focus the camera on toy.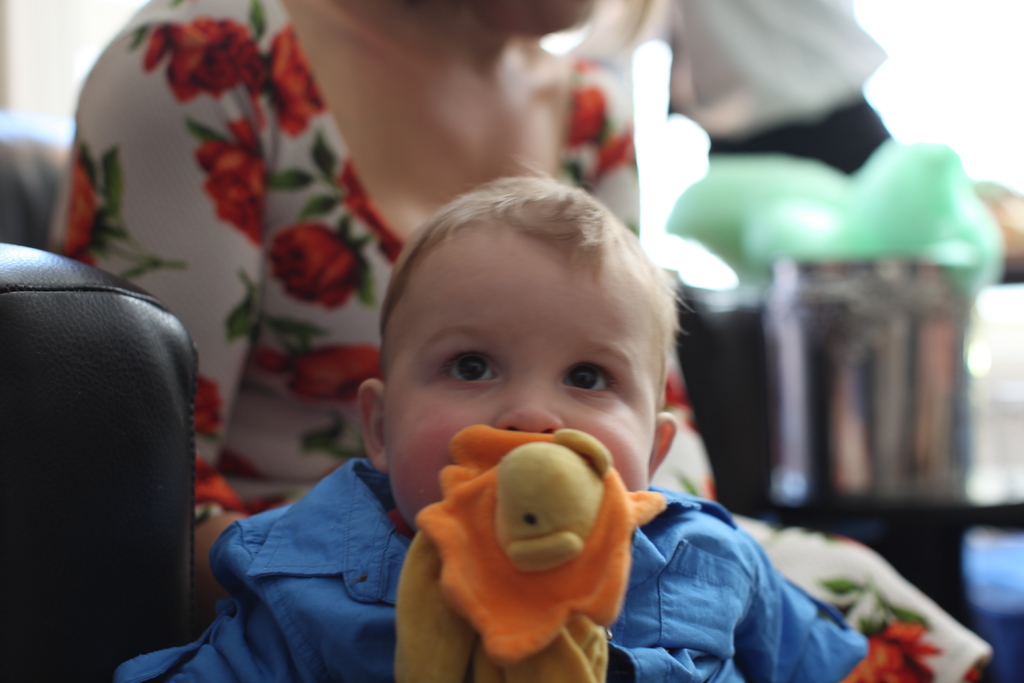
Focus region: x1=412 y1=415 x2=678 y2=682.
